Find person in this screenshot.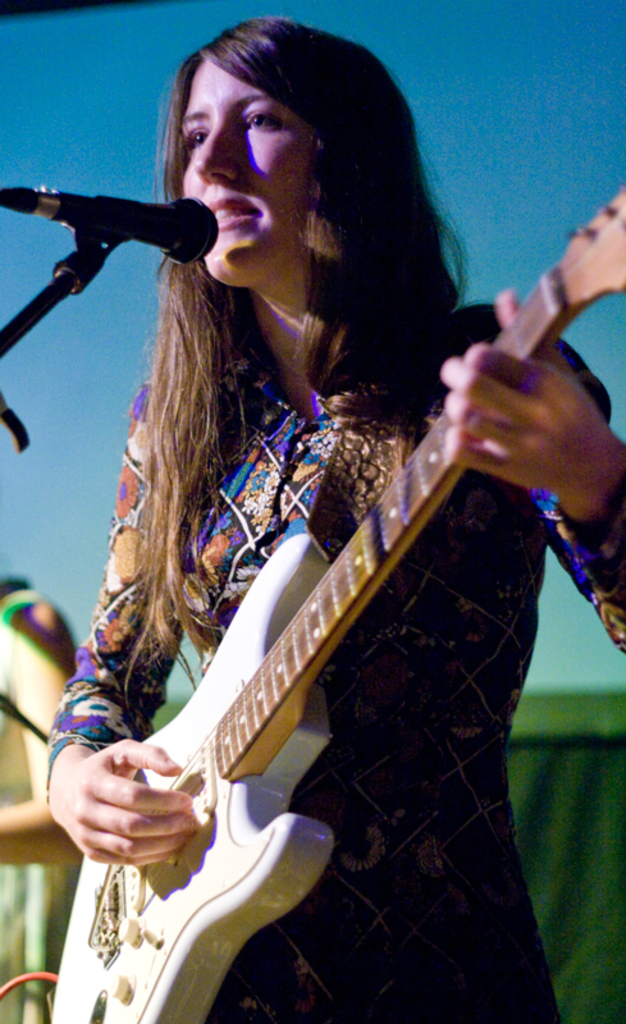
The bounding box for person is 60:0:540:1023.
